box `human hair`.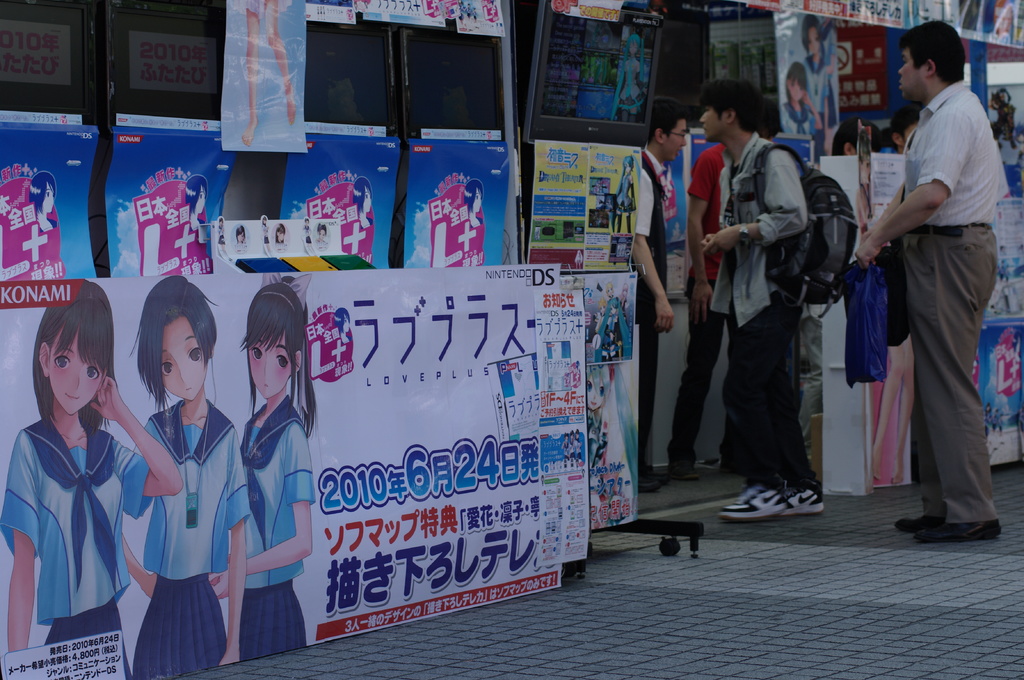
rect(766, 98, 779, 139).
